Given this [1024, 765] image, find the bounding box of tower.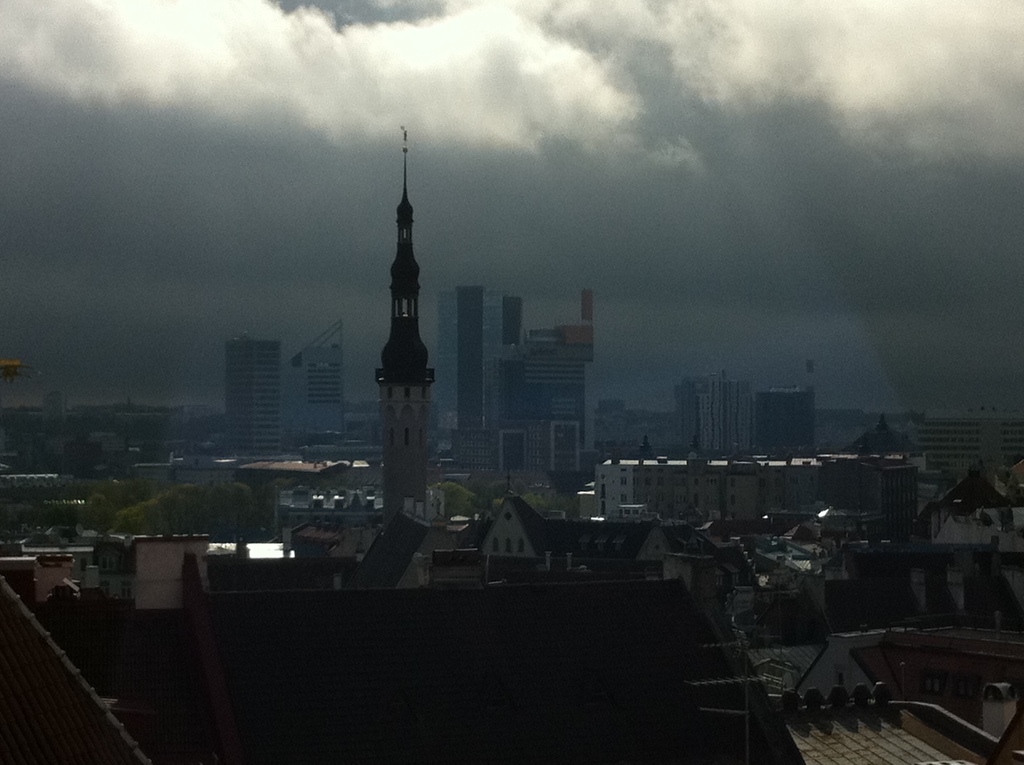
Rect(223, 331, 298, 462).
